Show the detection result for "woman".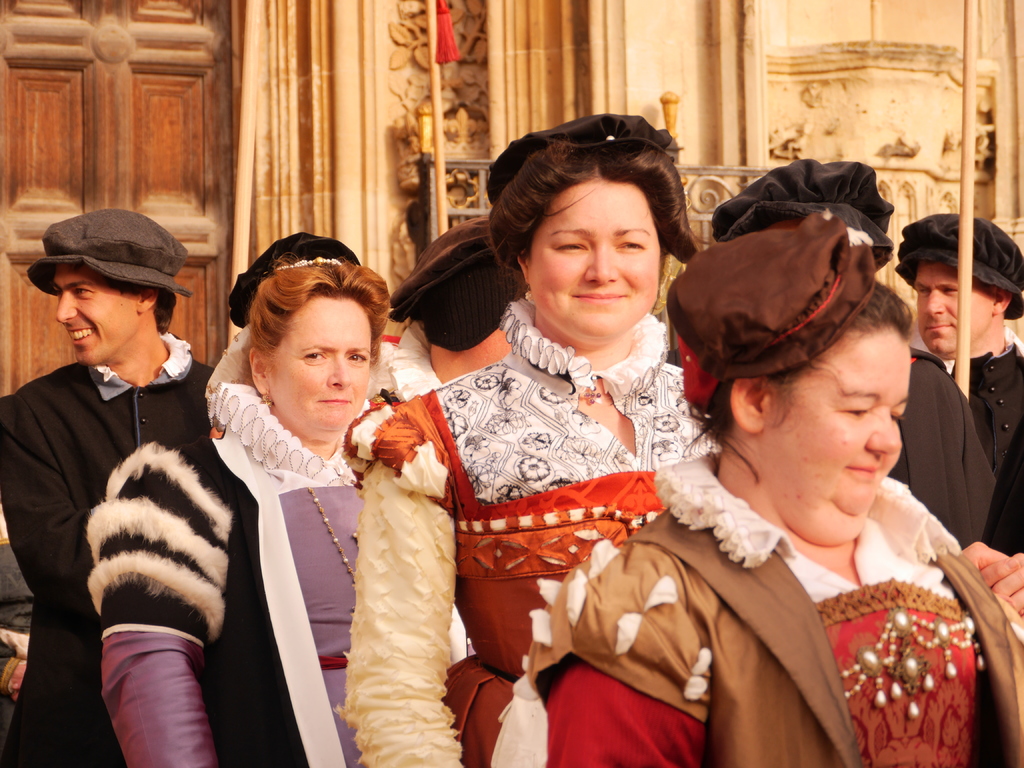
crop(179, 239, 440, 762).
